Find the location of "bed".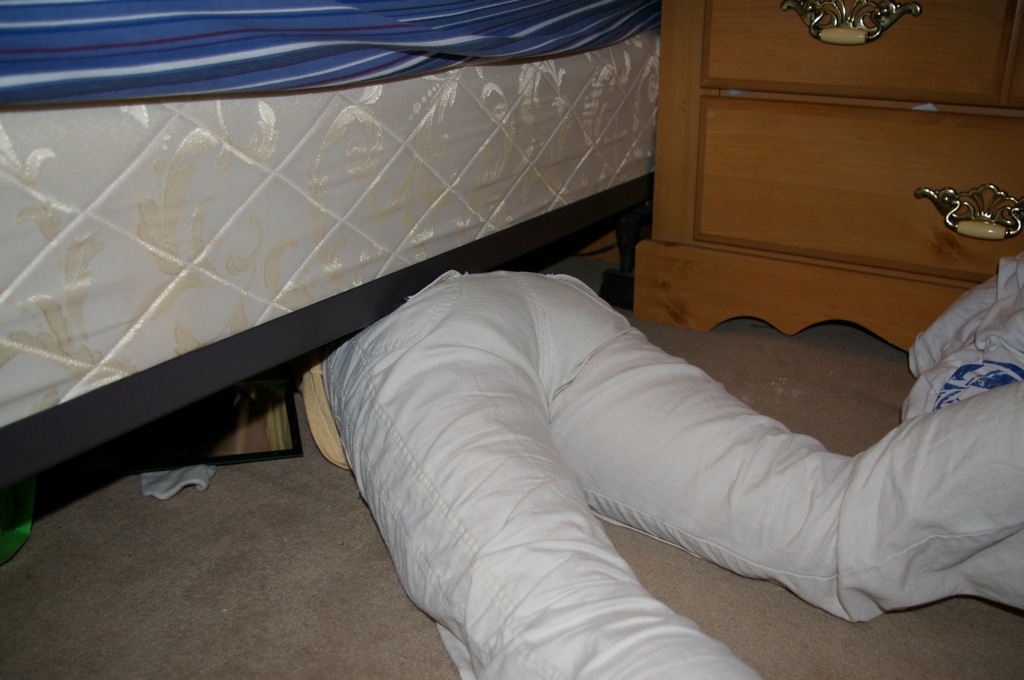
Location: x1=0, y1=0, x2=660, y2=567.
